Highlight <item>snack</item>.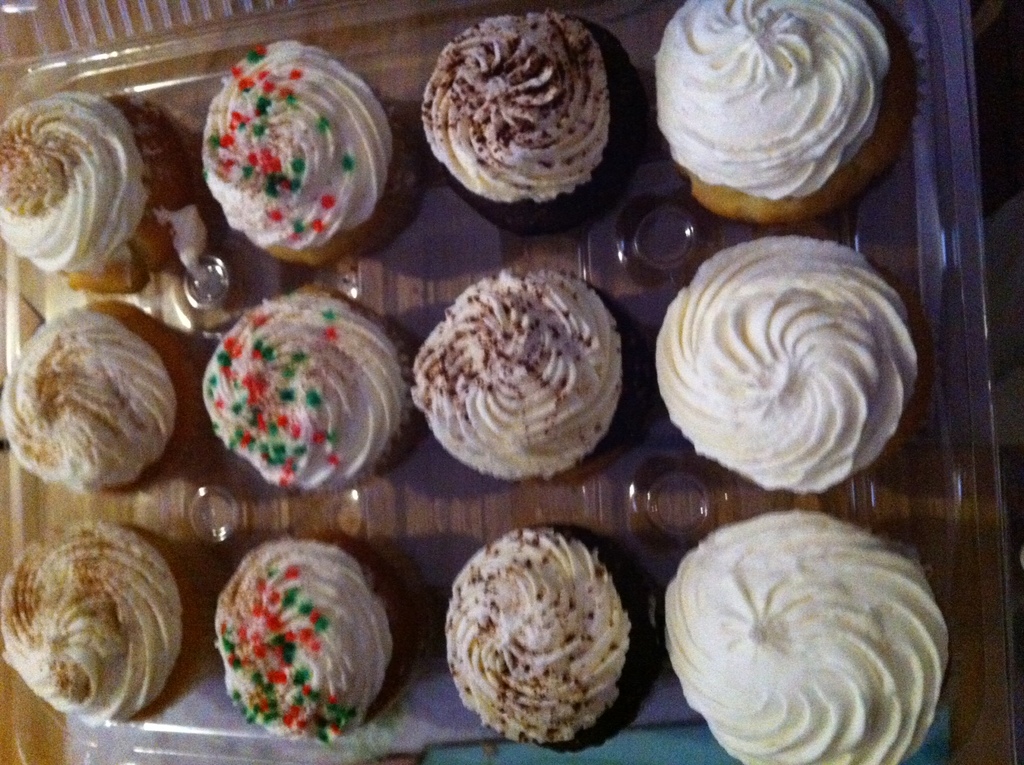
Highlighted region: 0,523,180,734.
